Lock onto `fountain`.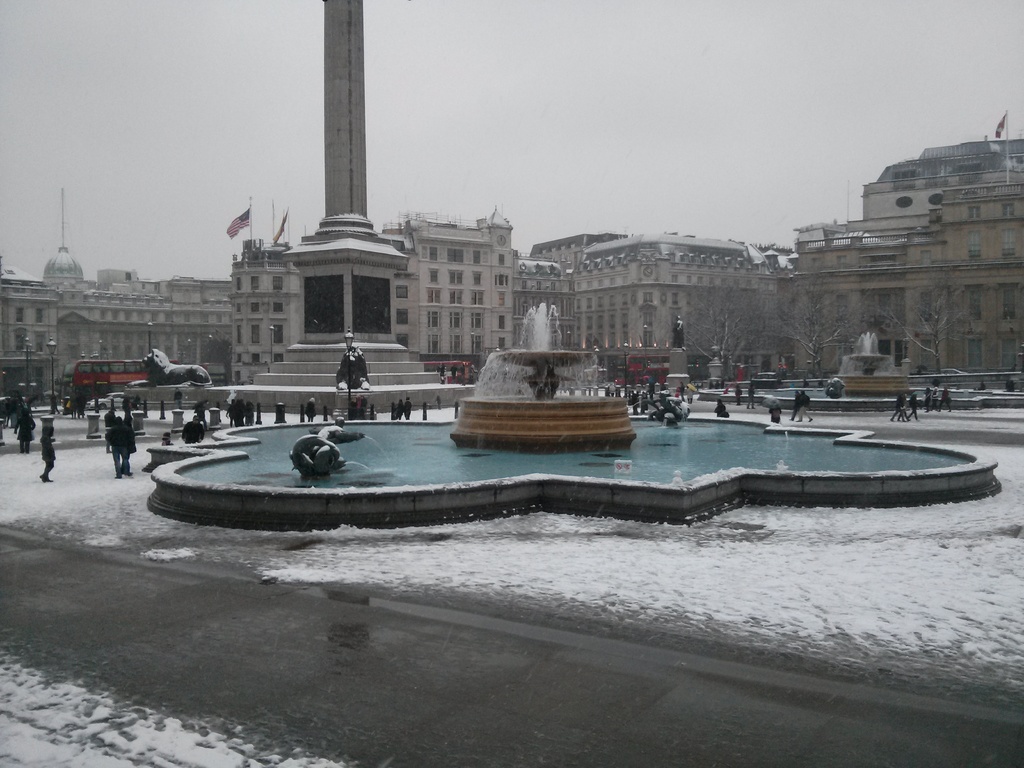
Locked: box(146, 300, 958, 541).
